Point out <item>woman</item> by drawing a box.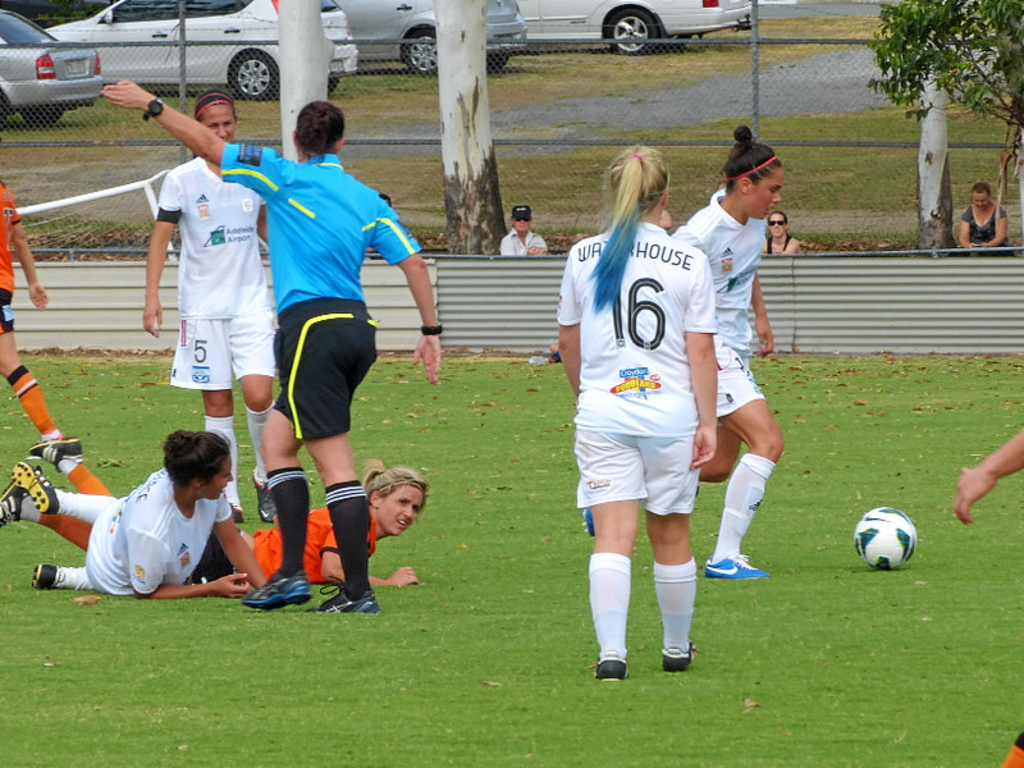
<region>99, 78, 443, 622</region>.
